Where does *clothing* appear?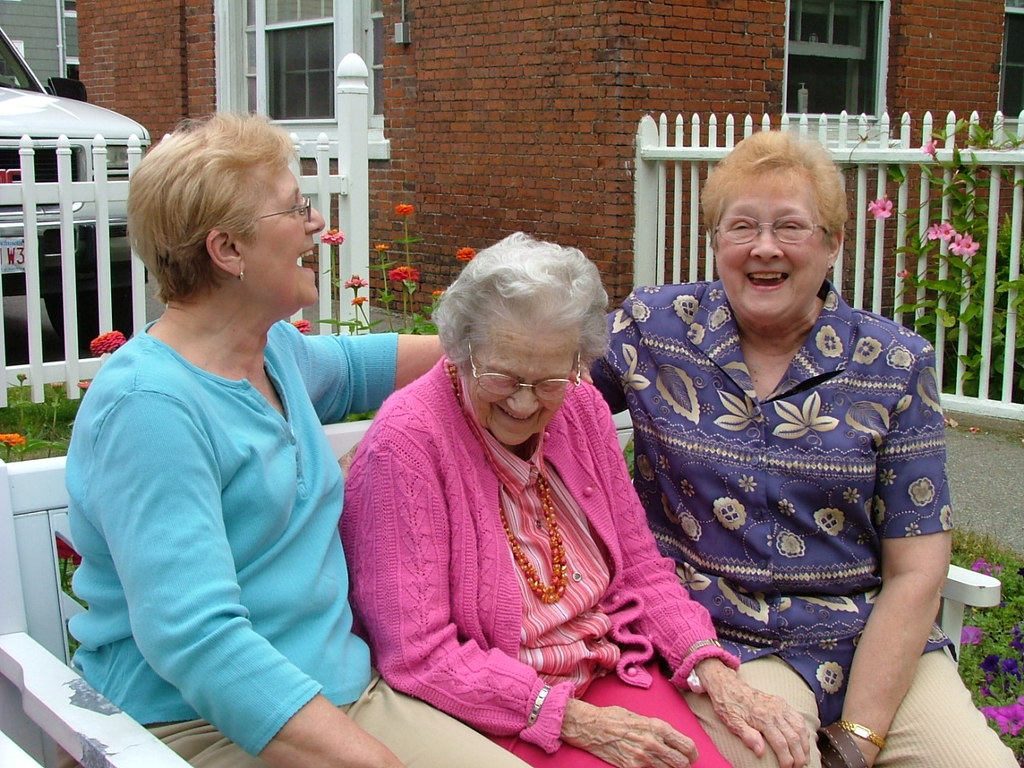
Appears at bbox(579, 278, 1015, 767).
